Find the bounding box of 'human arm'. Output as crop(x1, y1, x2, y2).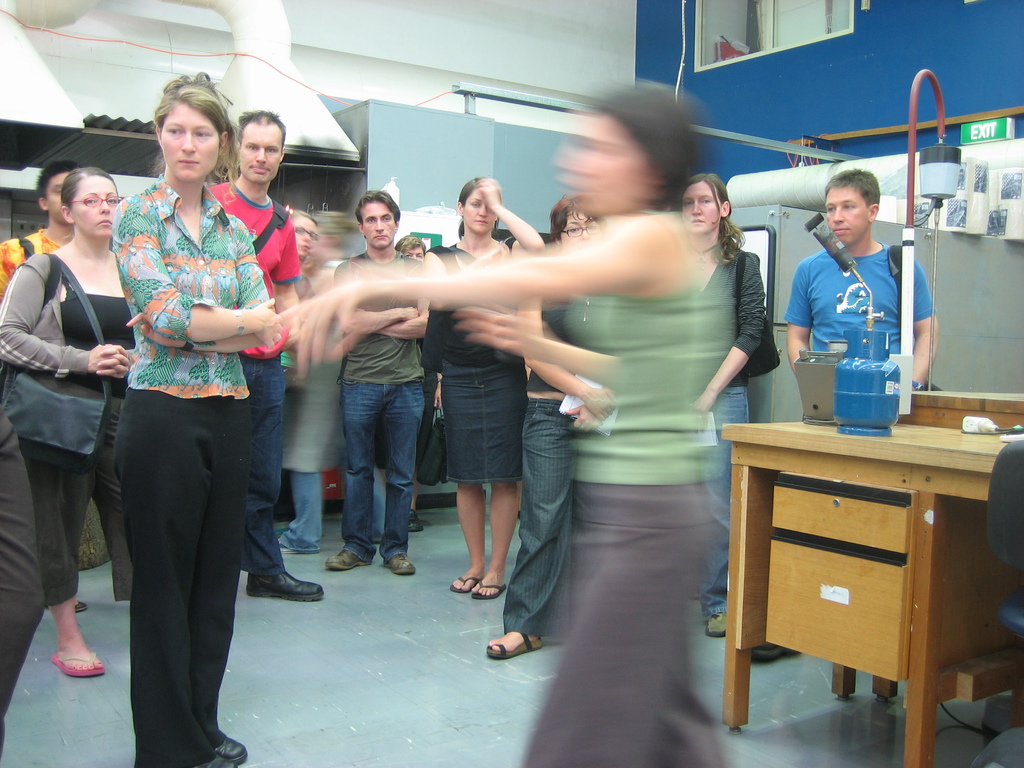
crop(691, 252, 763, 436).
